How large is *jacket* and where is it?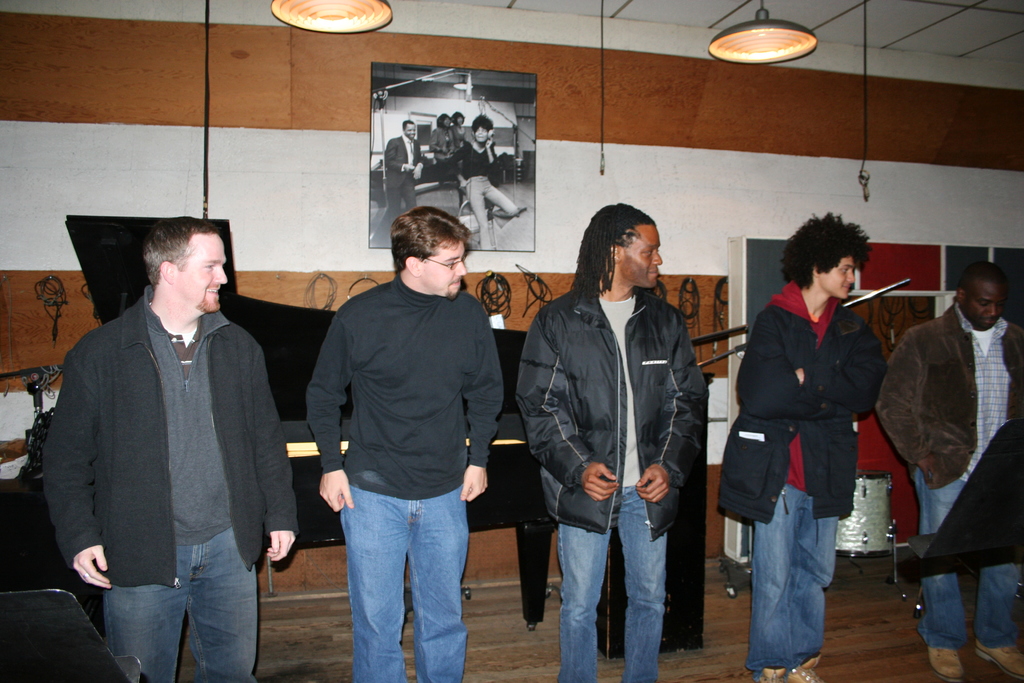
Bounding box: (532, 240, 707, 532).
